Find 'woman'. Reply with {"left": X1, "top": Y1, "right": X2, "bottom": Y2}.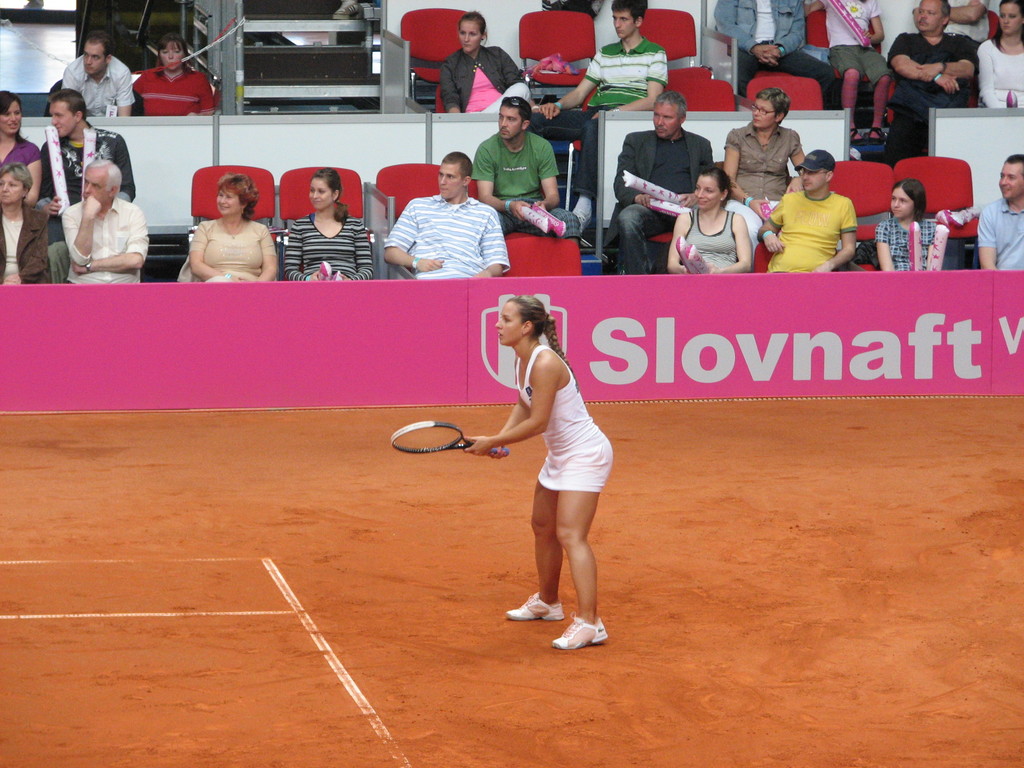
{"left": 455, "top": 287, "right": 605, "bottom": 623}.
